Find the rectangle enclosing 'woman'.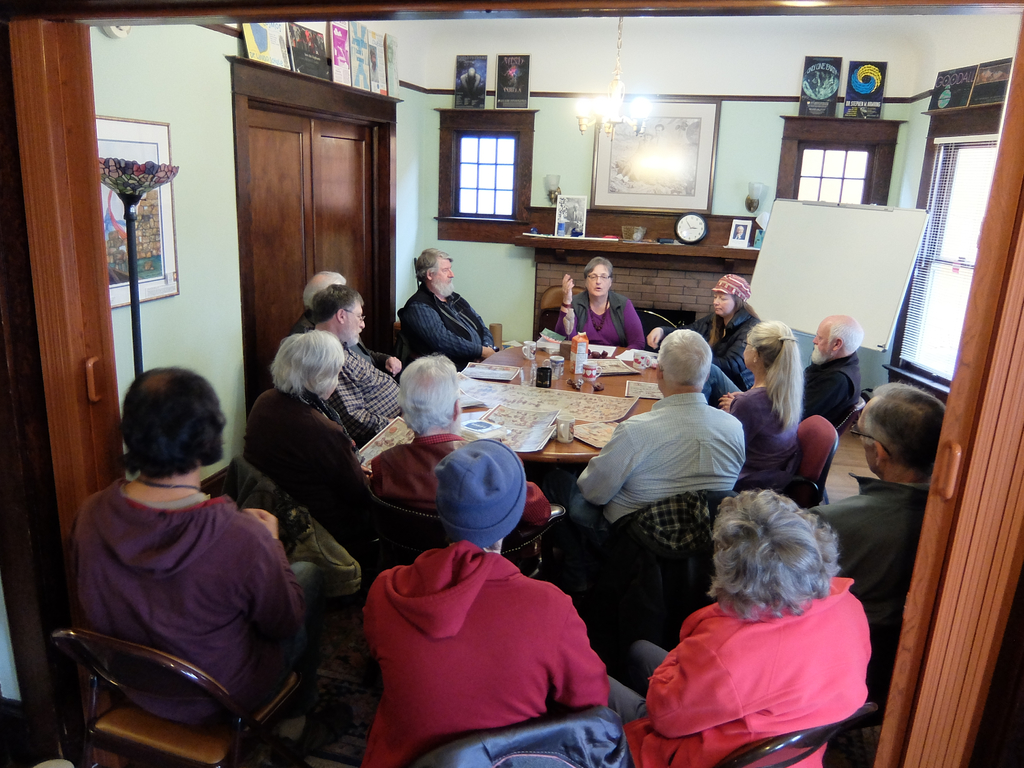
721,317,806,470.
